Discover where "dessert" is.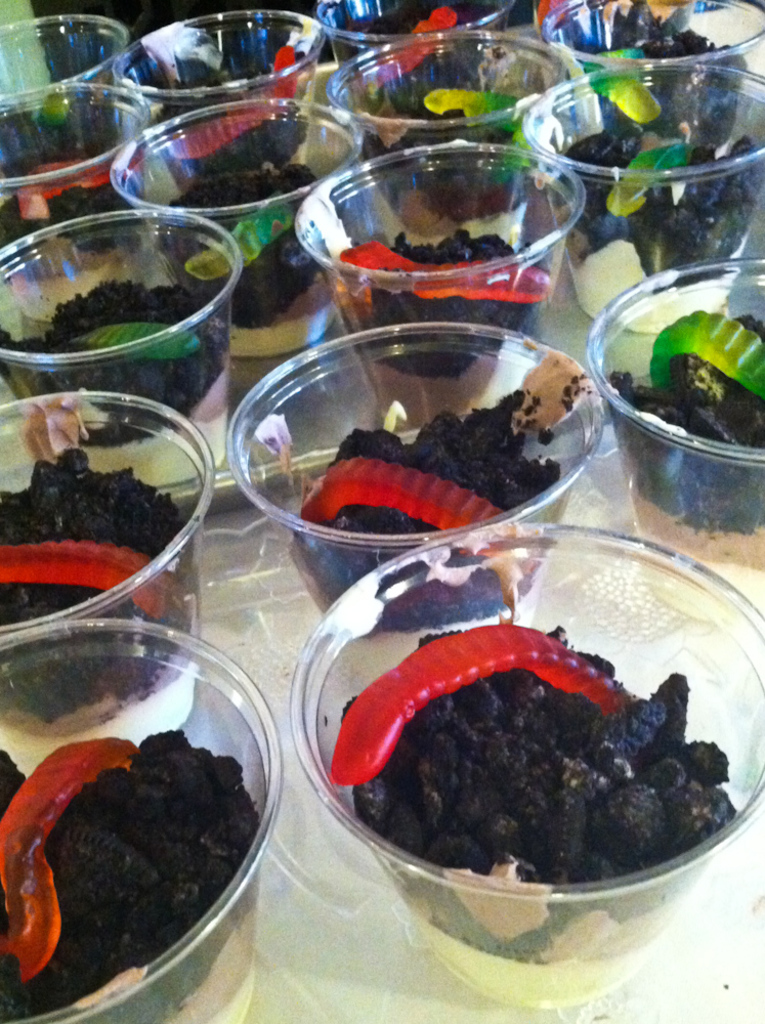
Discovered at locate(328, 239, 551, 379).
